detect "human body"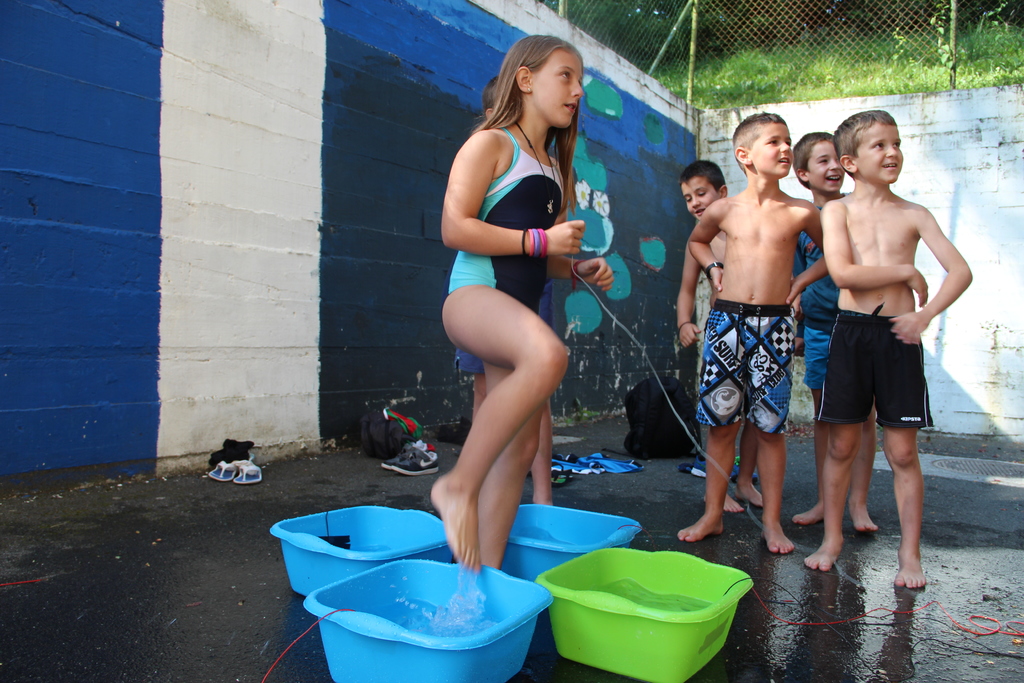
(797, 133, 878, 531)
